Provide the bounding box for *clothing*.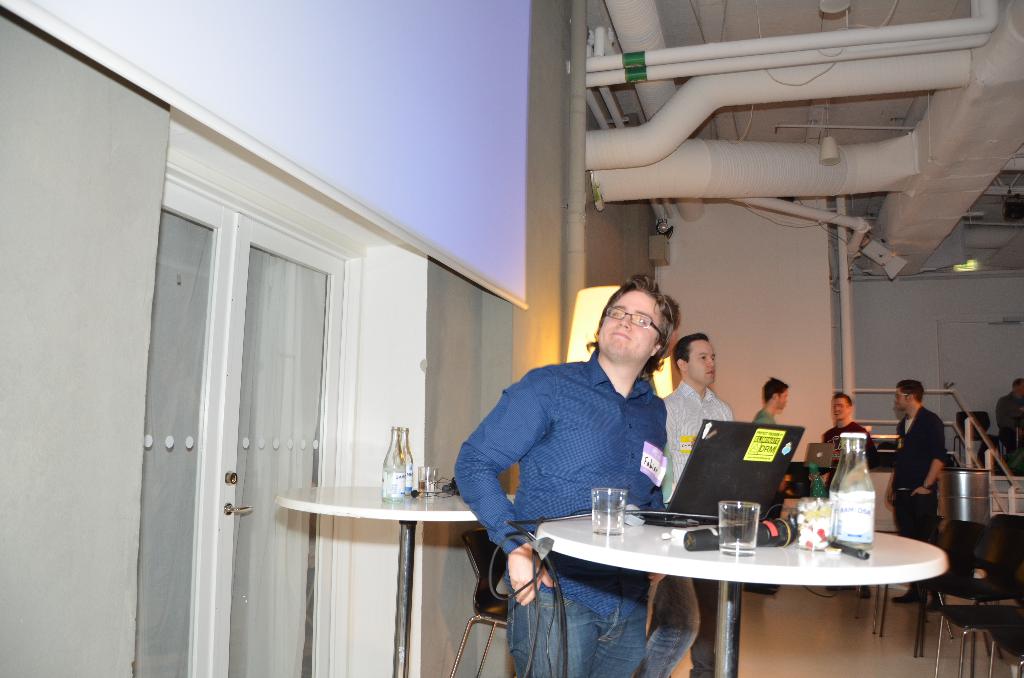
x1=449 y1=348 x2=672 y2=677.
